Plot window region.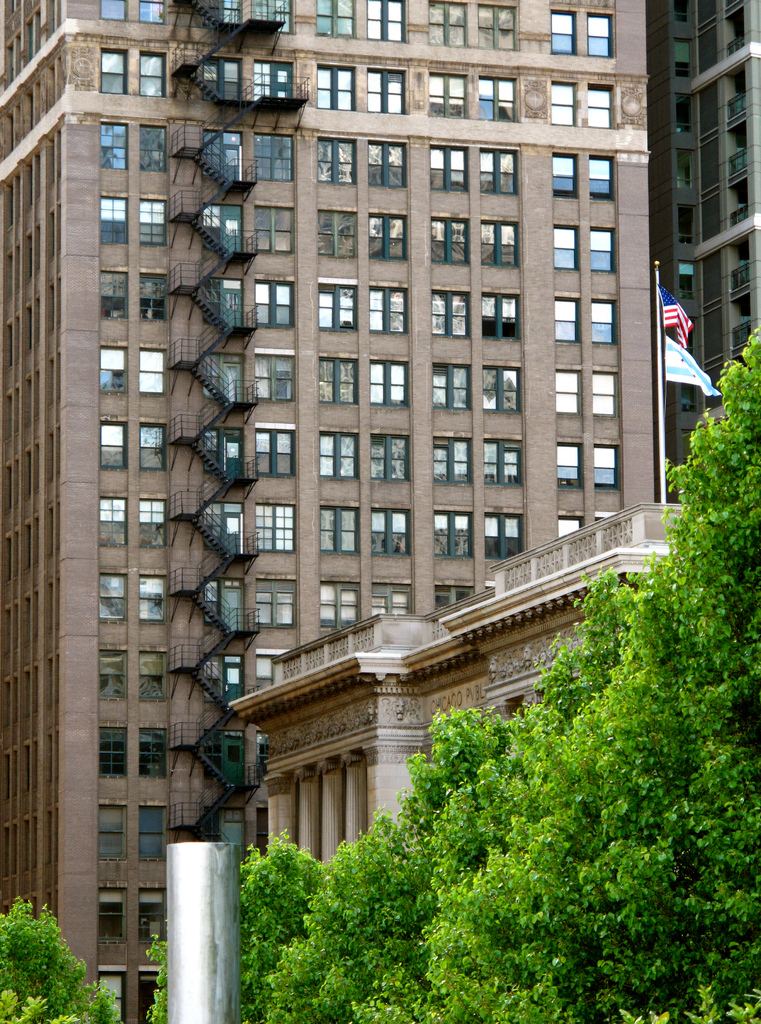
Plotted at Rect(587, 15, 610, 56).
